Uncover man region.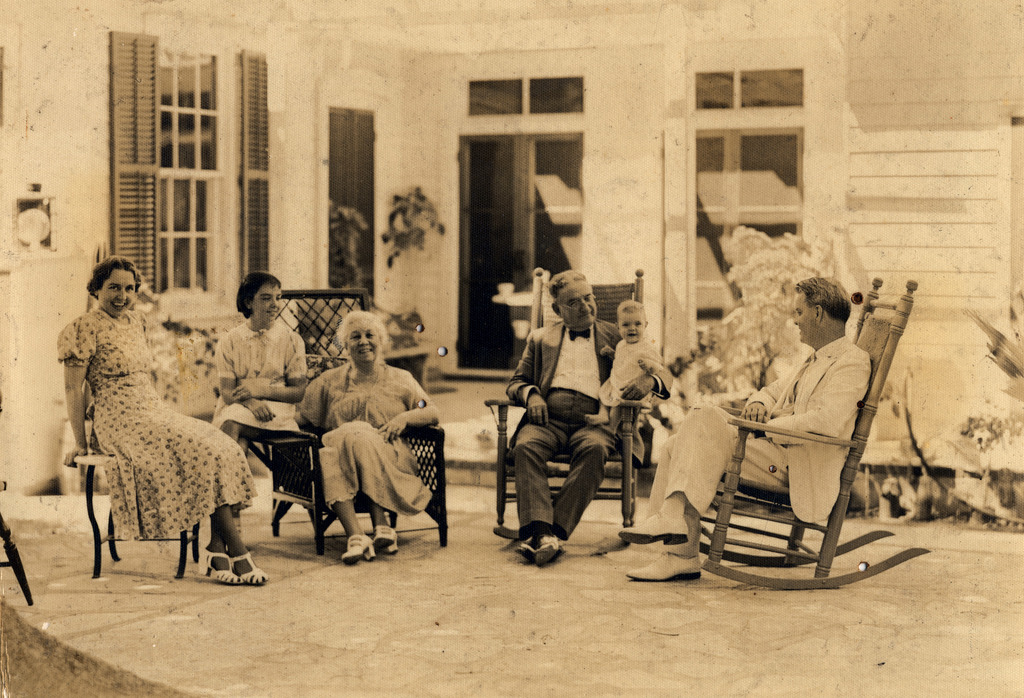
Uncovered: (505,269,620,571).
